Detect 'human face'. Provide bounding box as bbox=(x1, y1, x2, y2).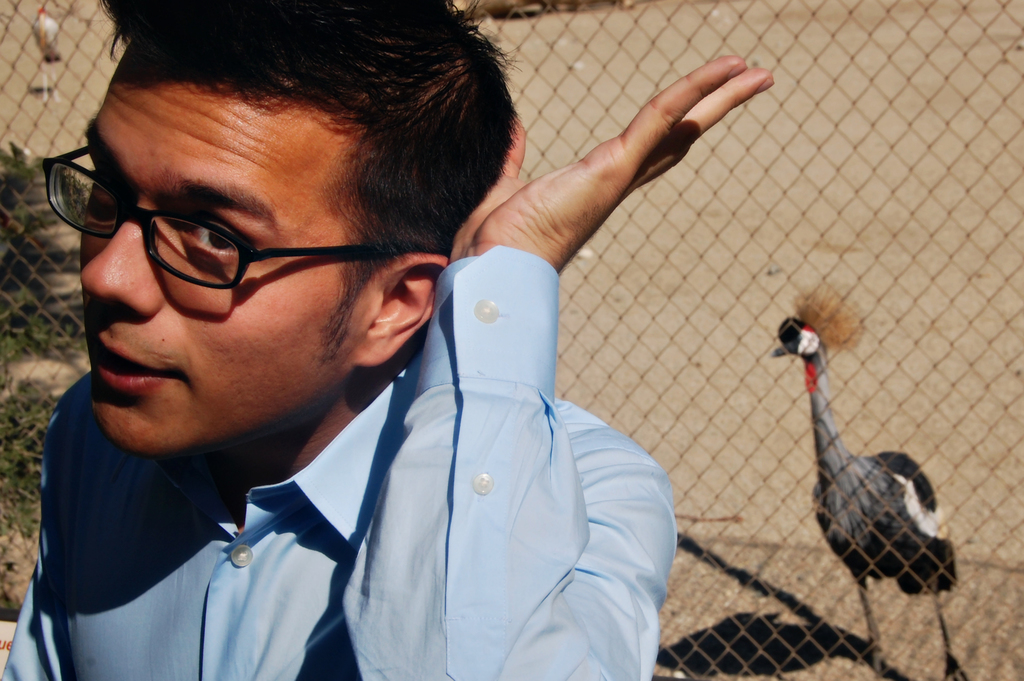
bbox=(79, 44, 353, 454).
